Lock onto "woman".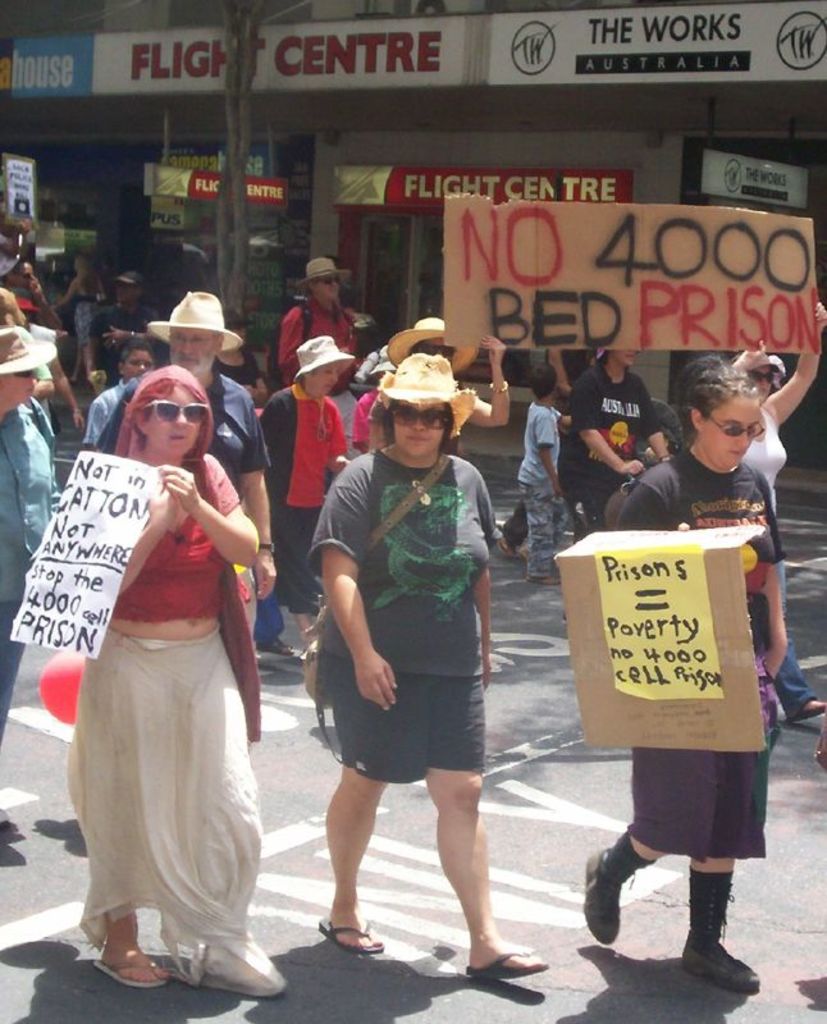
Locked: l=67, t=364, r=294, b=998.
